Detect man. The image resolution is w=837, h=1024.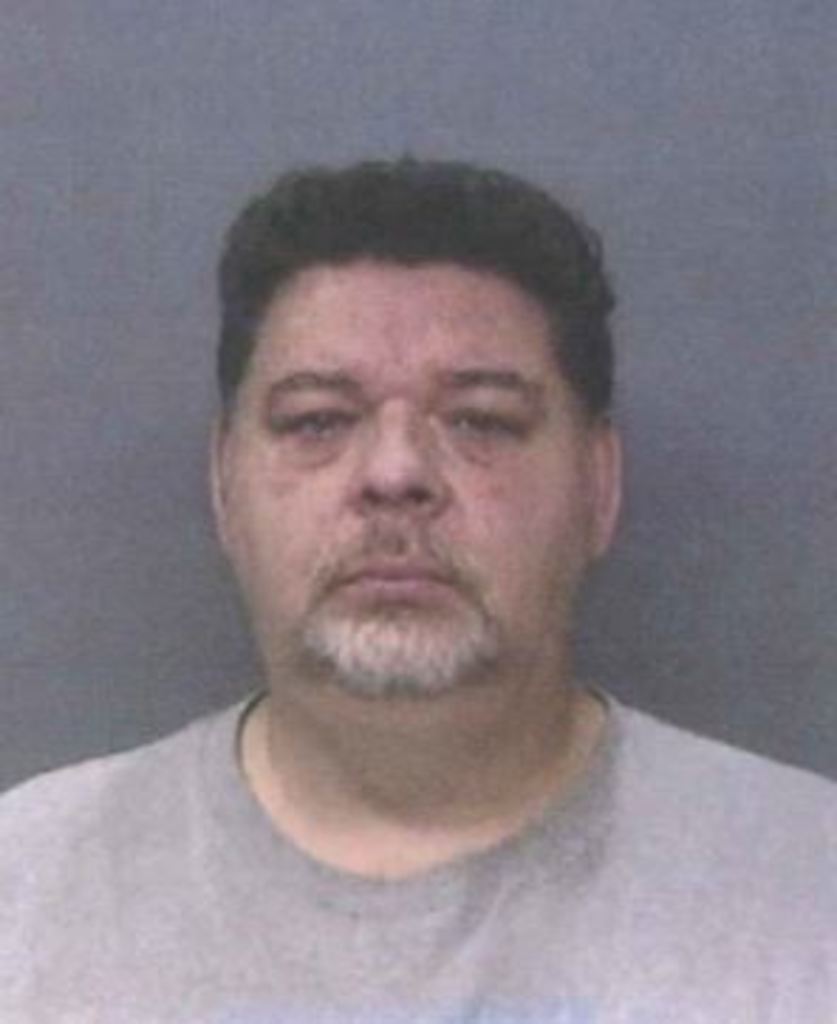
<region>25, 130, 752, 962</region>.
